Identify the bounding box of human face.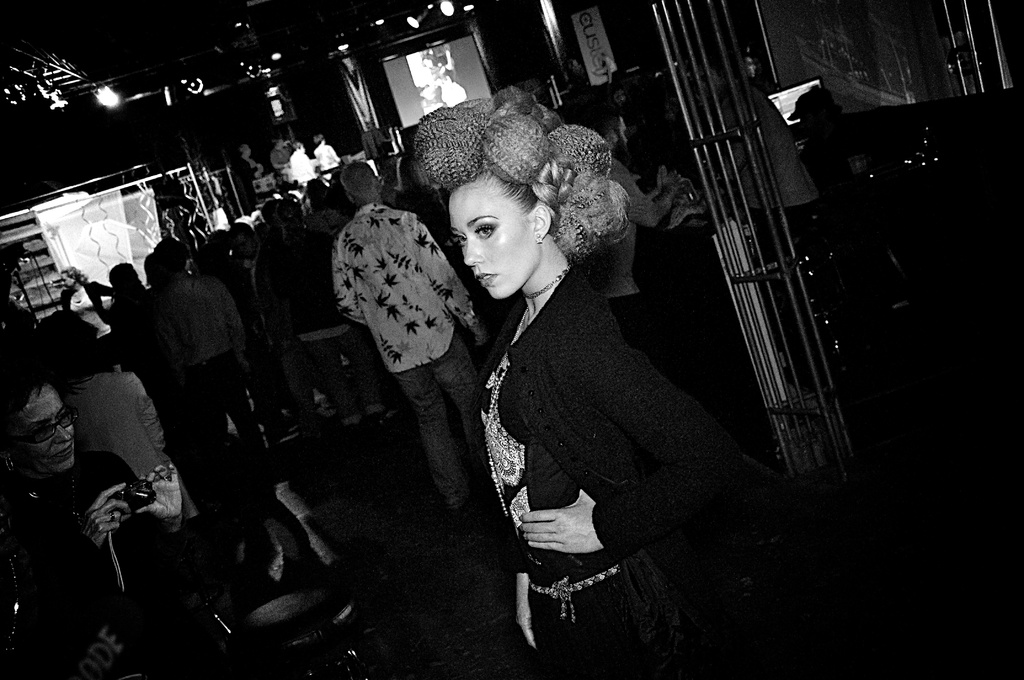
<box>447,183,540,299</box>.
